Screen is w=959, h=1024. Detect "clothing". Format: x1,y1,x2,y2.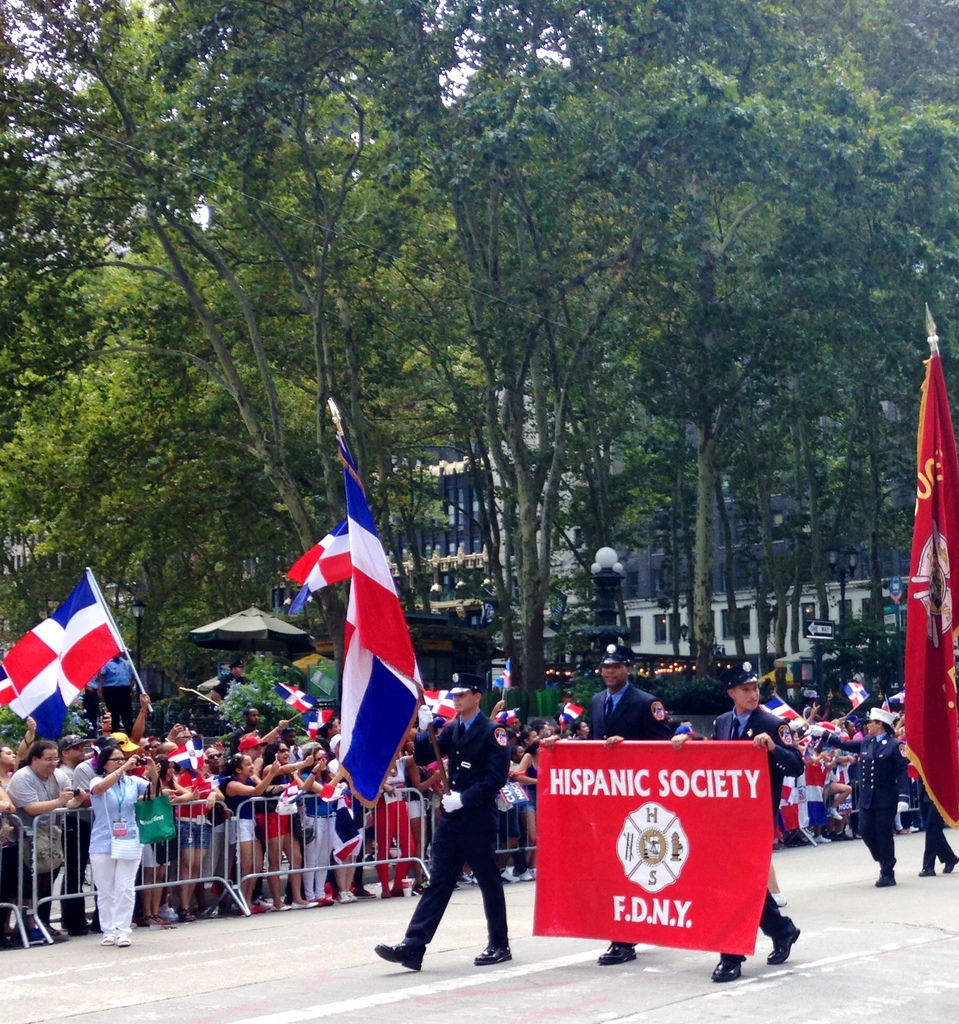
299,767,335,893.
